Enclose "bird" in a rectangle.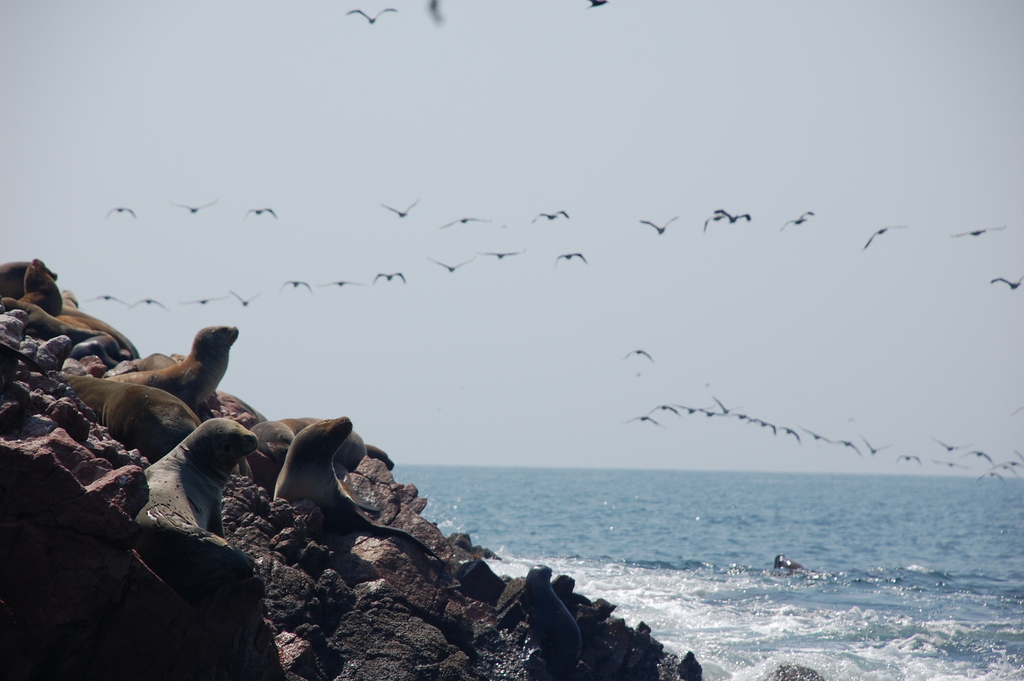
(249,205,280,224).
